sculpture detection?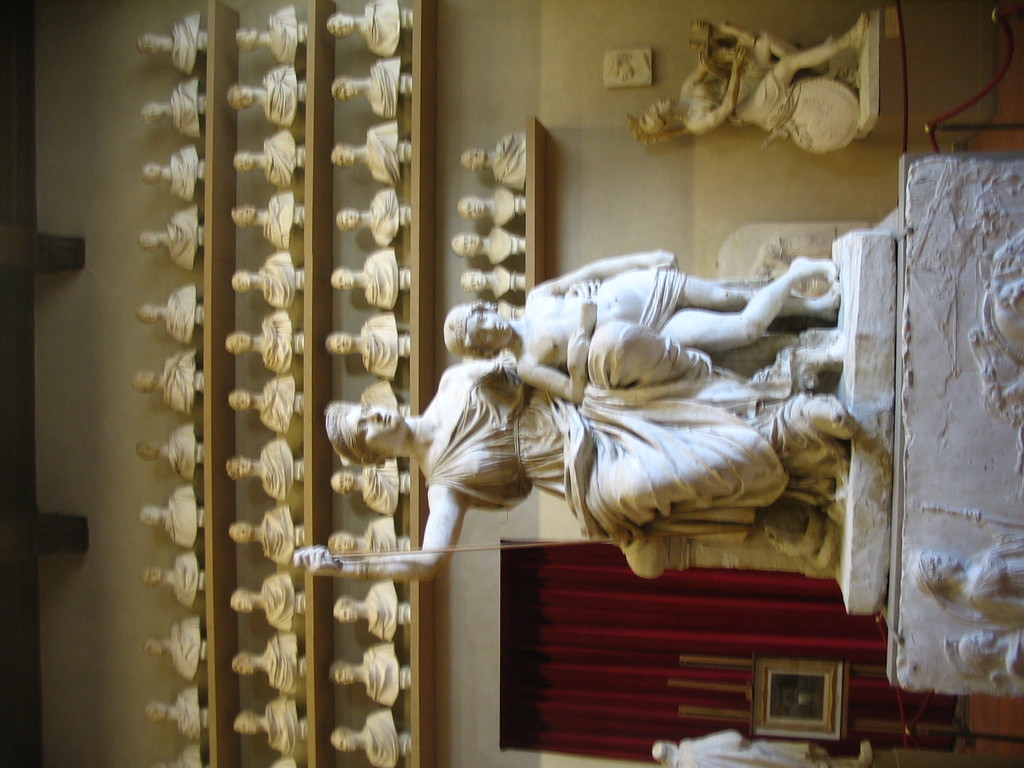
crop(630, 3, 858, 162)
